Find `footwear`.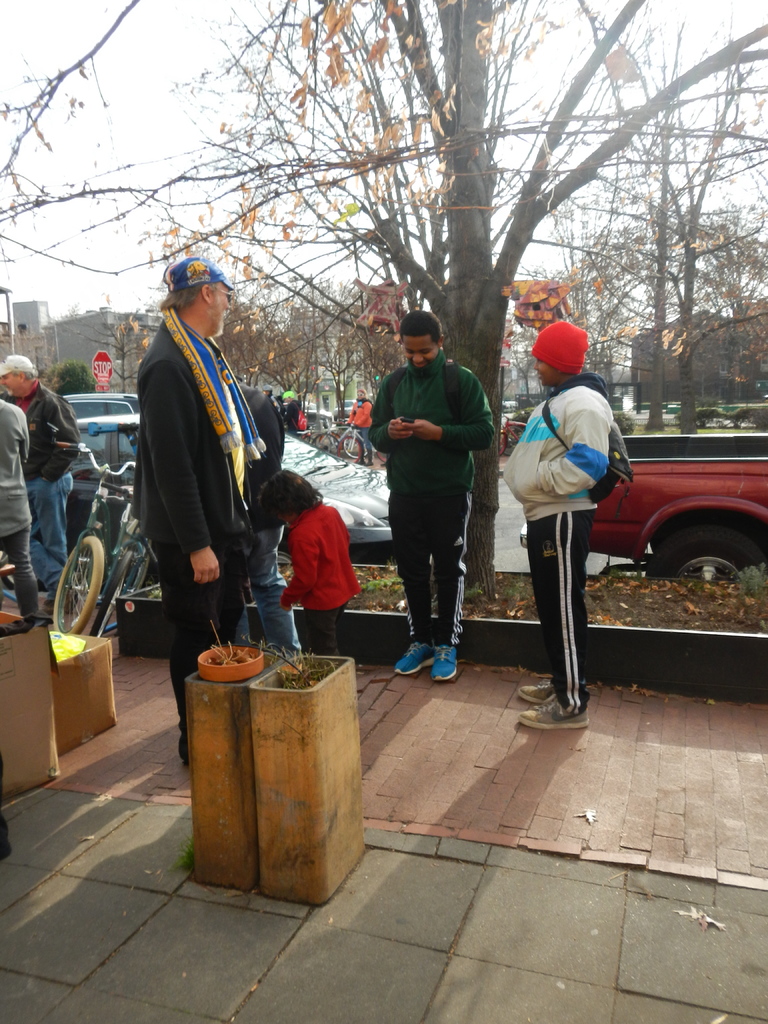
box=[513, 702, 591, 723].
